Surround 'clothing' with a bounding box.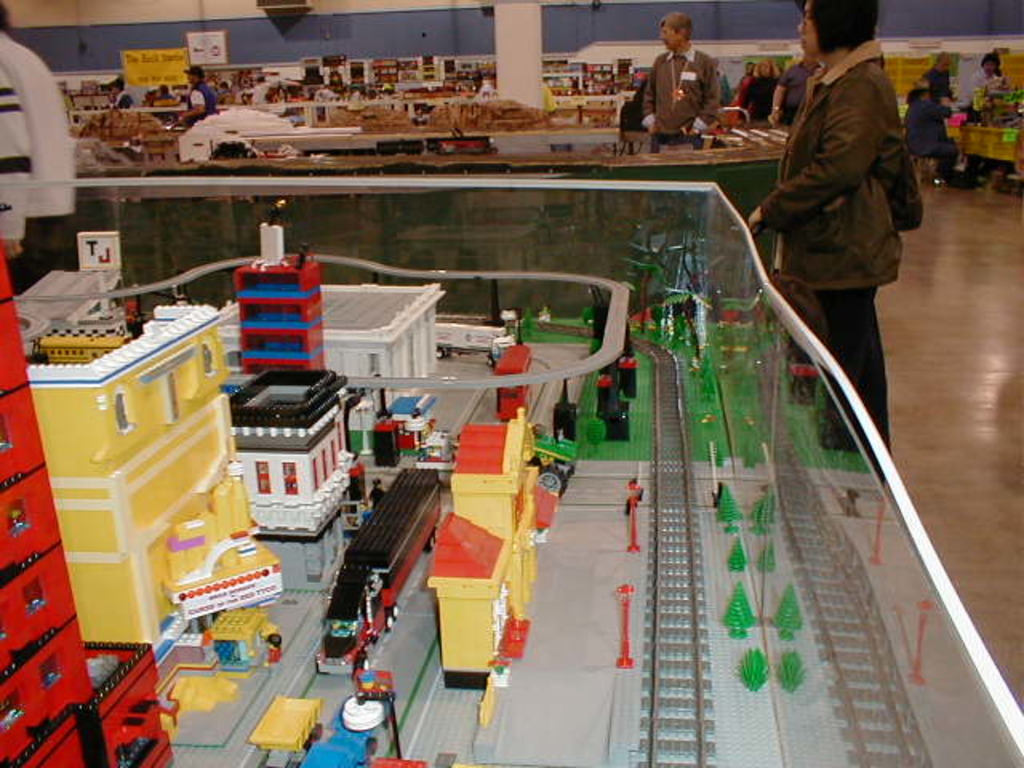
958 50 1000 112.
